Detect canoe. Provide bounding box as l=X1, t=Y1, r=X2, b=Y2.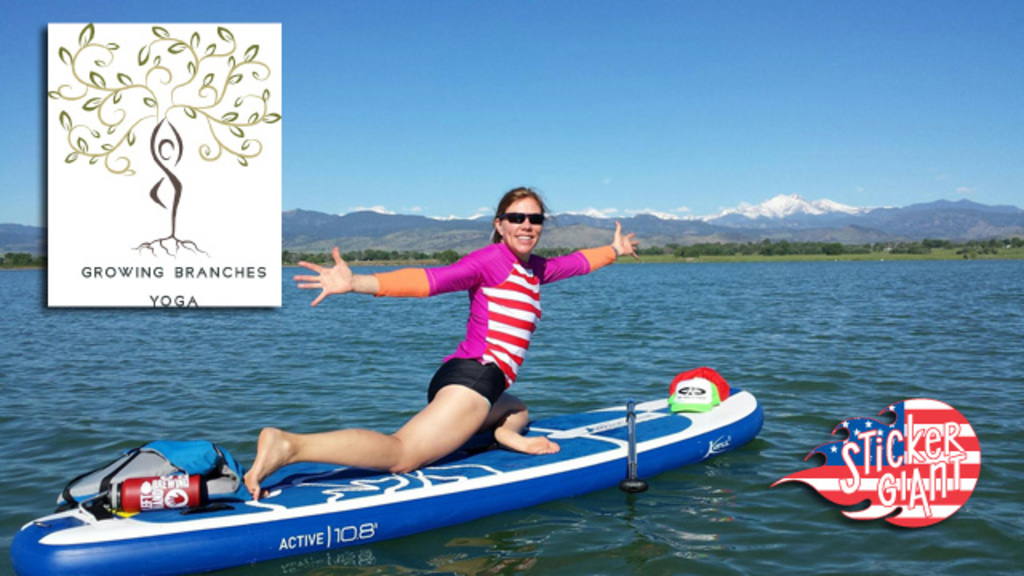
l=3, t=389, r=749, b=574.
